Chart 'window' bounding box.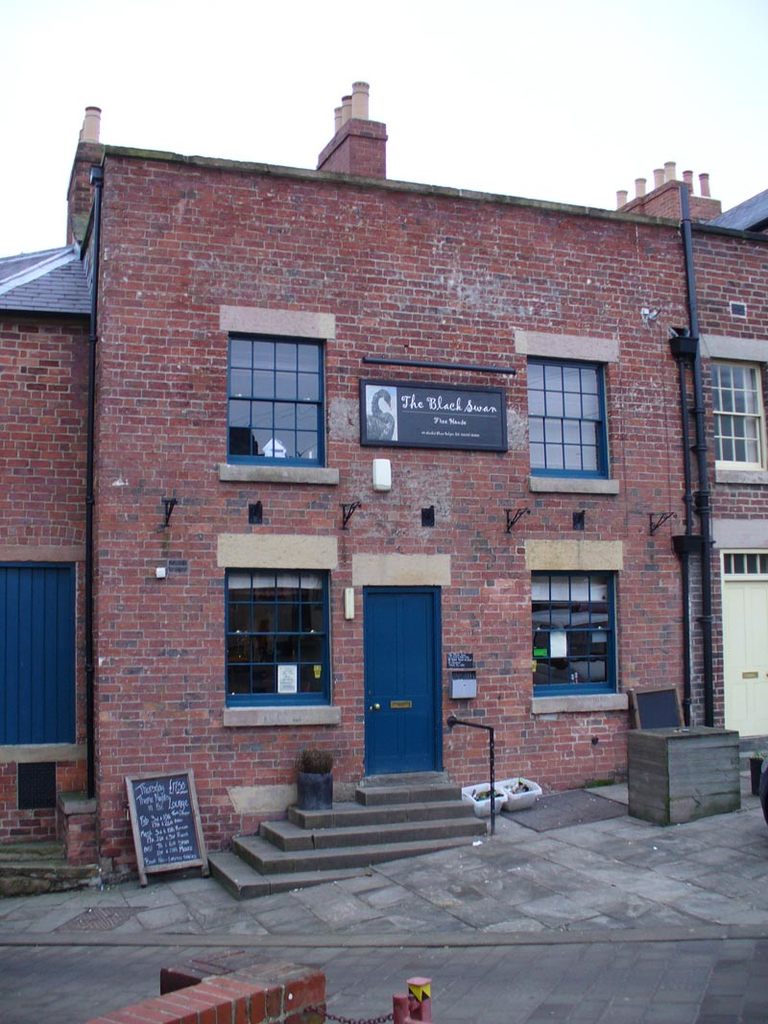
Charted: <box>228,335,324,458</box>.
